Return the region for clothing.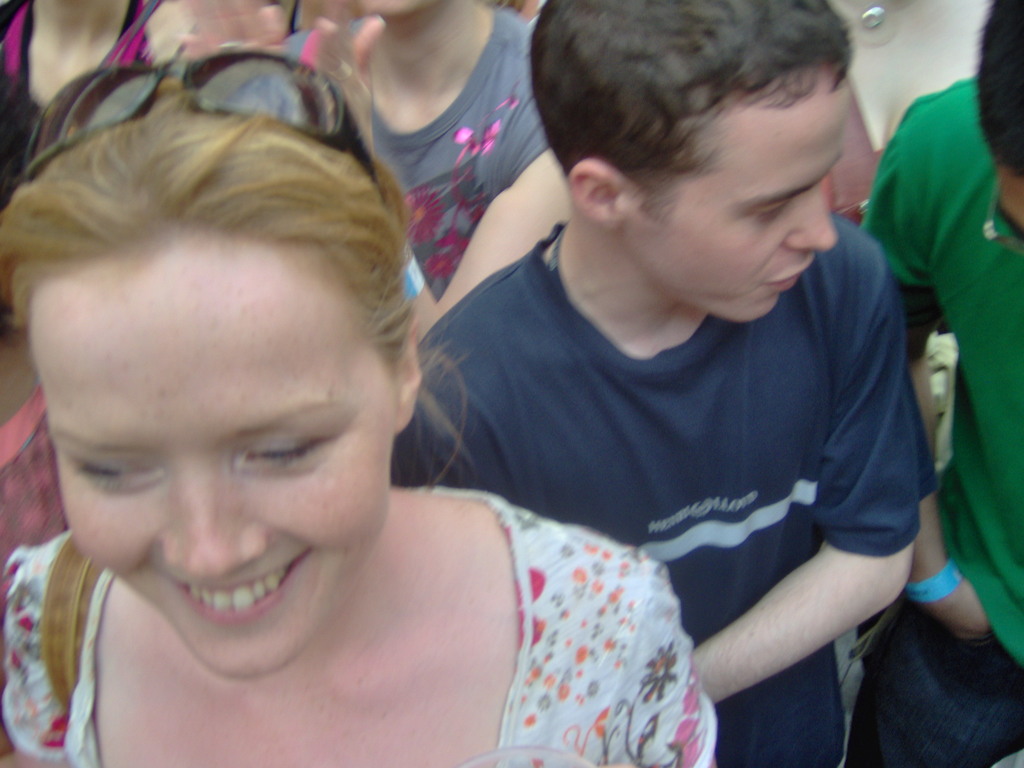
pyautogui.locateOnScreen(0, 487, 718, 767).
